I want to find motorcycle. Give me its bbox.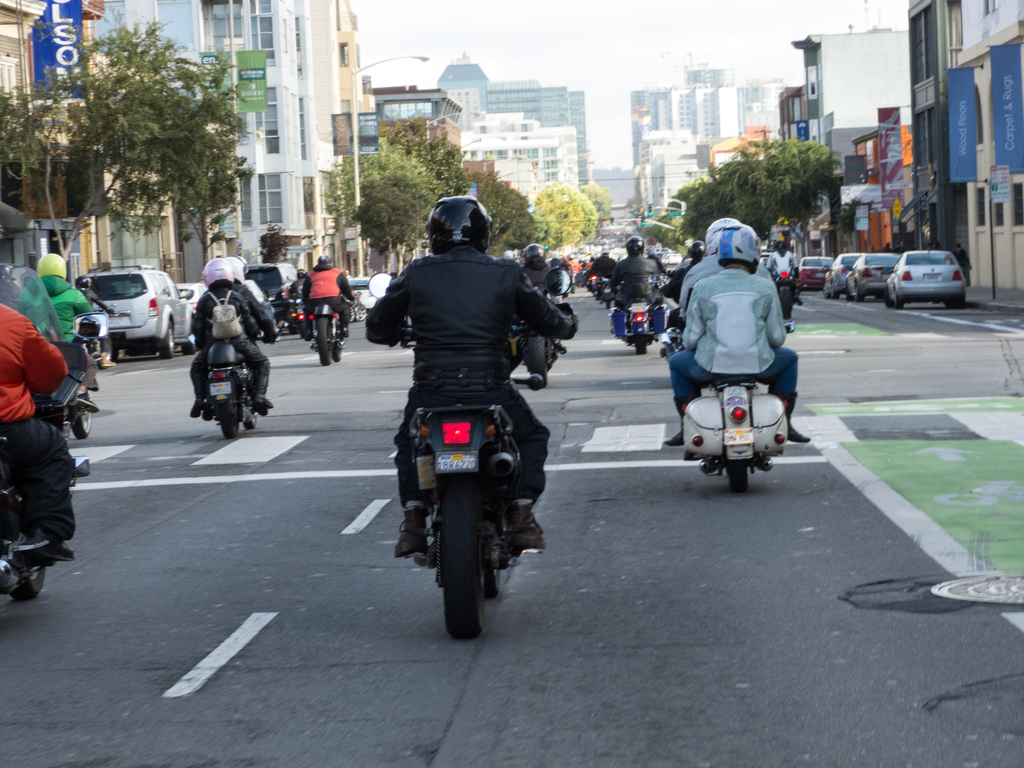
(301, 298, 356, 367).
